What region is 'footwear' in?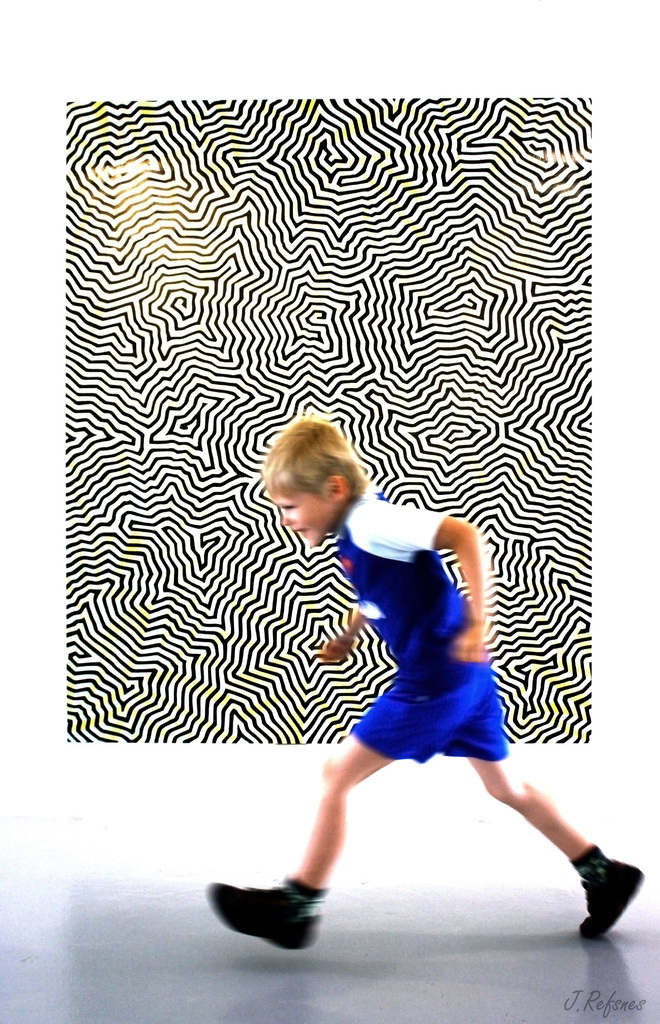
Rect(574, 855, 653, 944).
